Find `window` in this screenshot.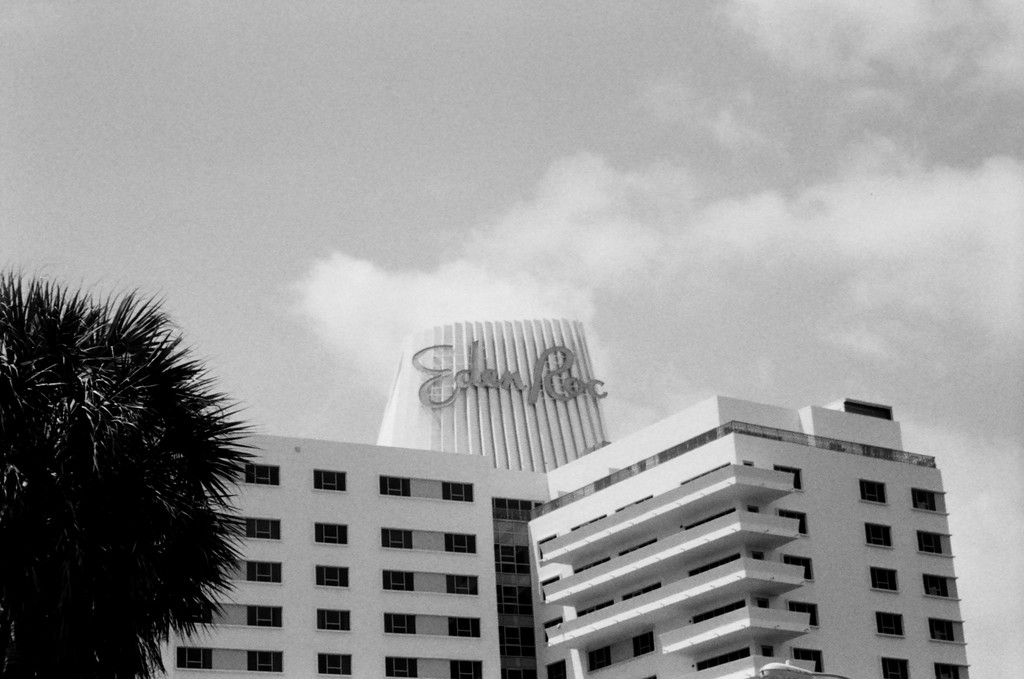
The bounding box for `window` is <box>378,529,411,552</box>.
